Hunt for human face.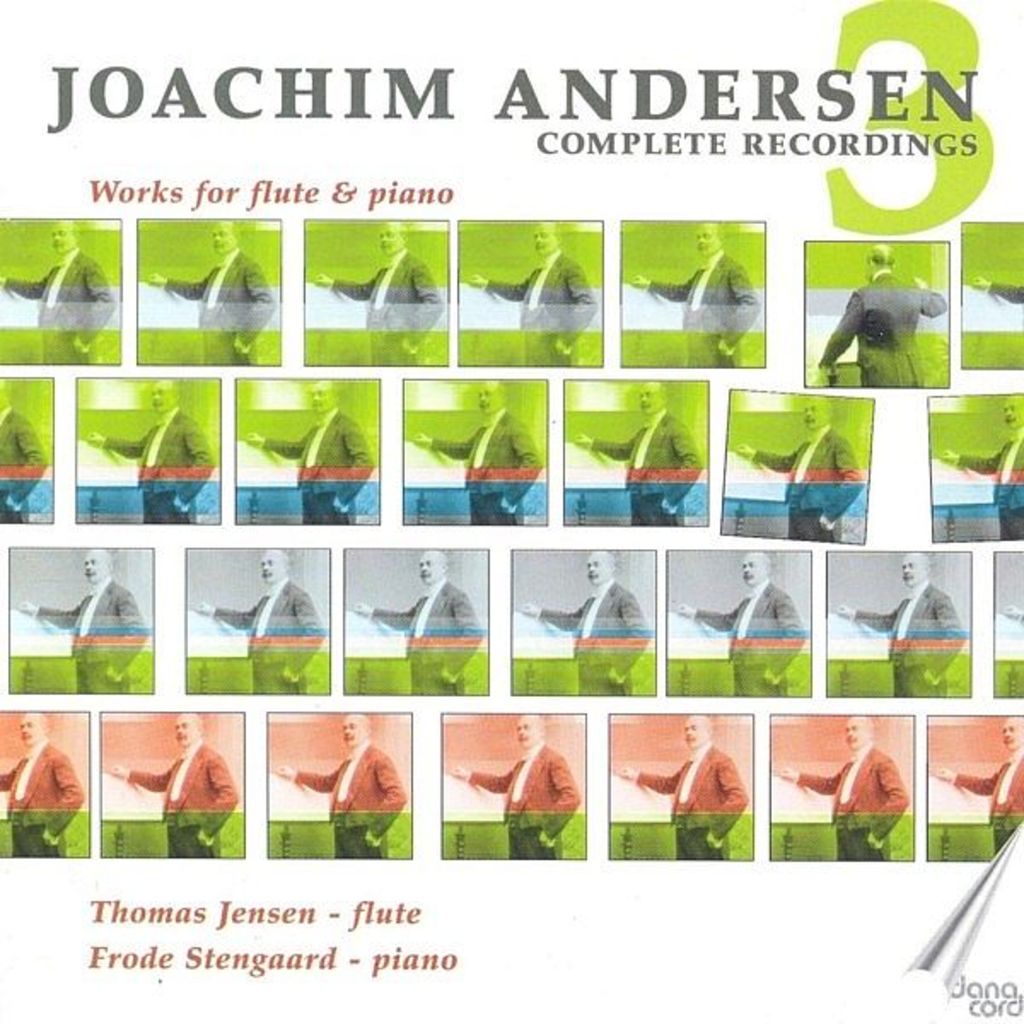
Hunted down at (807, 401, 821, 427).
